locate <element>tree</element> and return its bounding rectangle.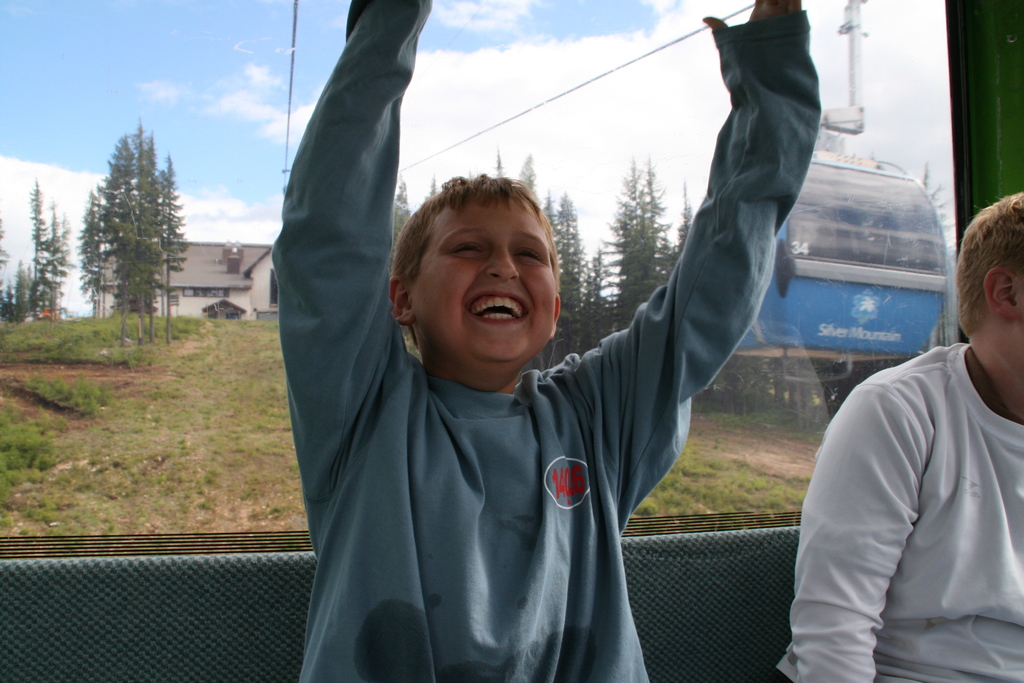
390:181:407:252.
